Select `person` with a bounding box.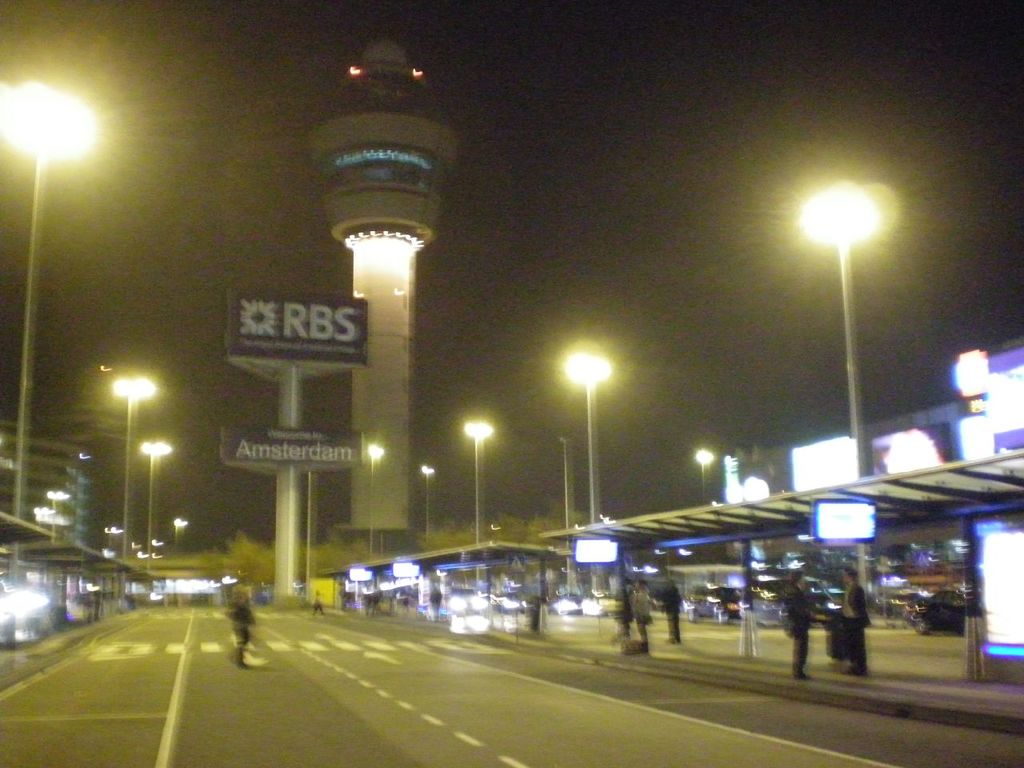
select_region(652, 572, 678, 644).
